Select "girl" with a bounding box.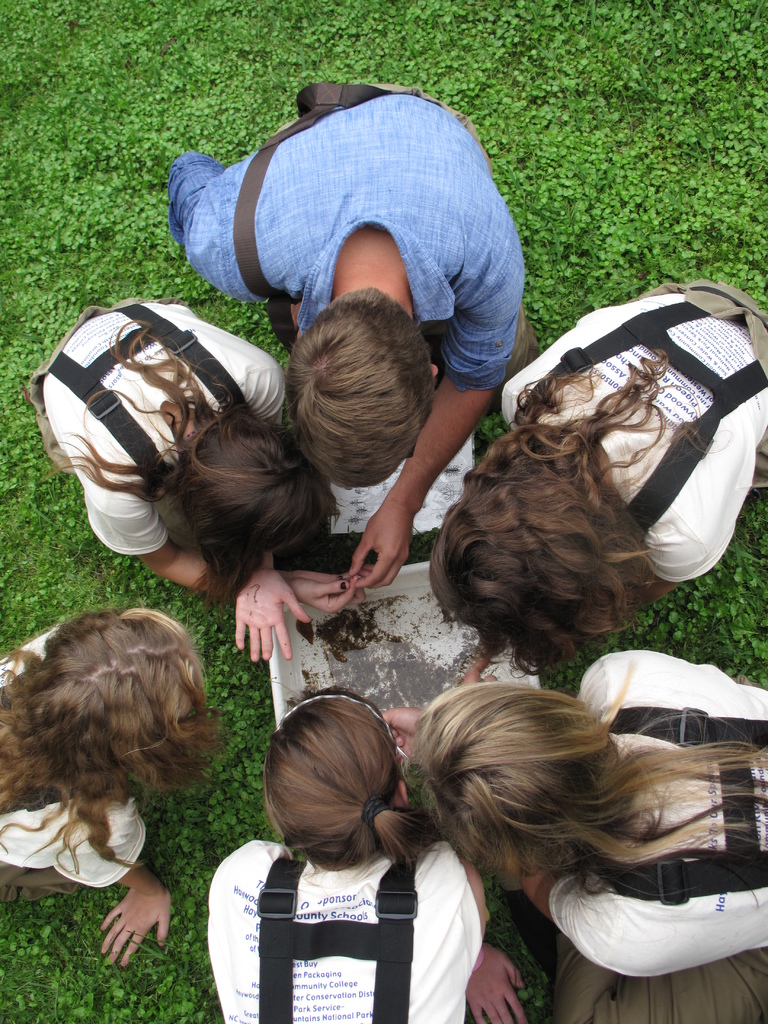
pyautogui.locateOnScreen(377, 647, 767, 1021).
